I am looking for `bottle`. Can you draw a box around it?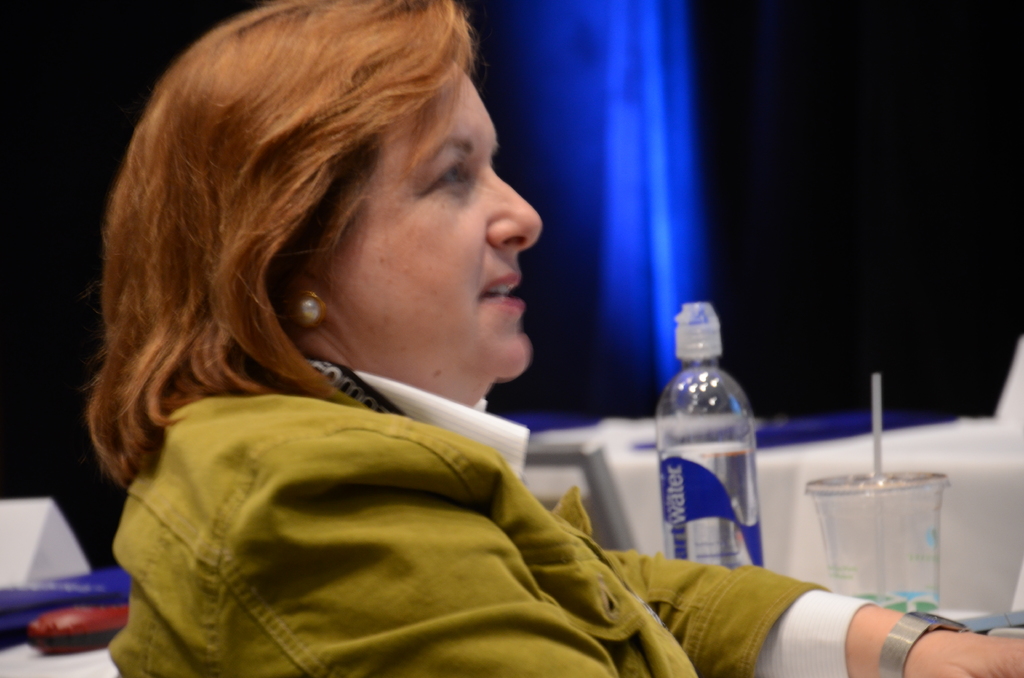
Sure, the bounding box is 651,301,772,572.
